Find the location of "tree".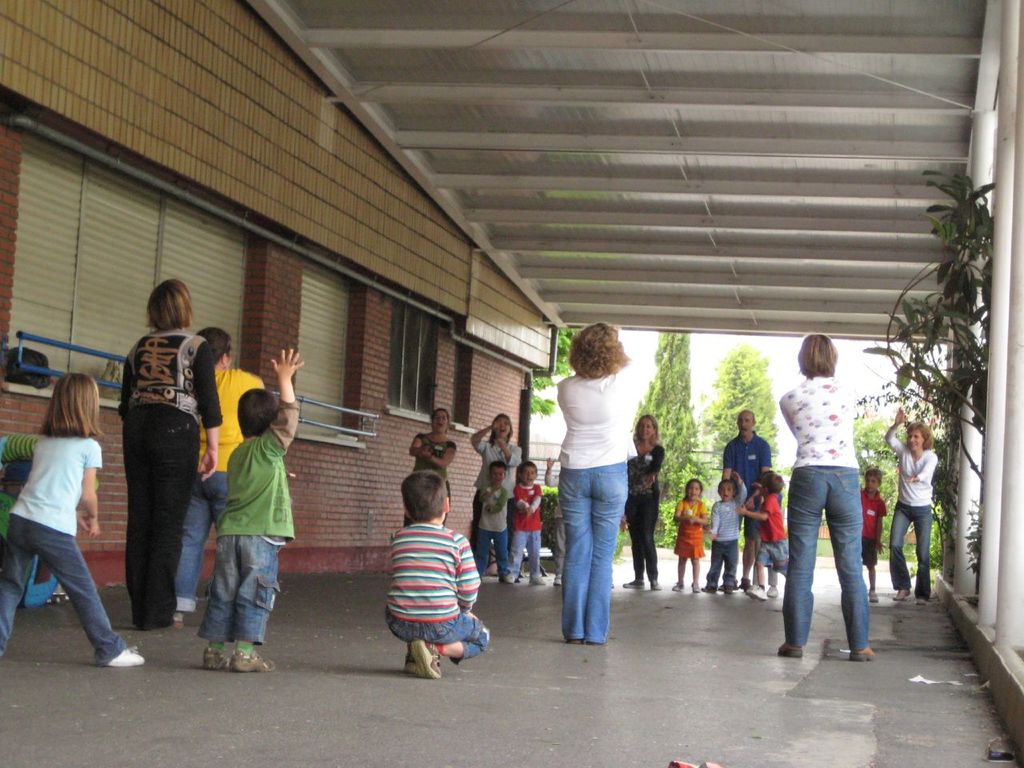
Location: {"x1": 855, "y1": 402, "x2": 942, "y2": 562}.
